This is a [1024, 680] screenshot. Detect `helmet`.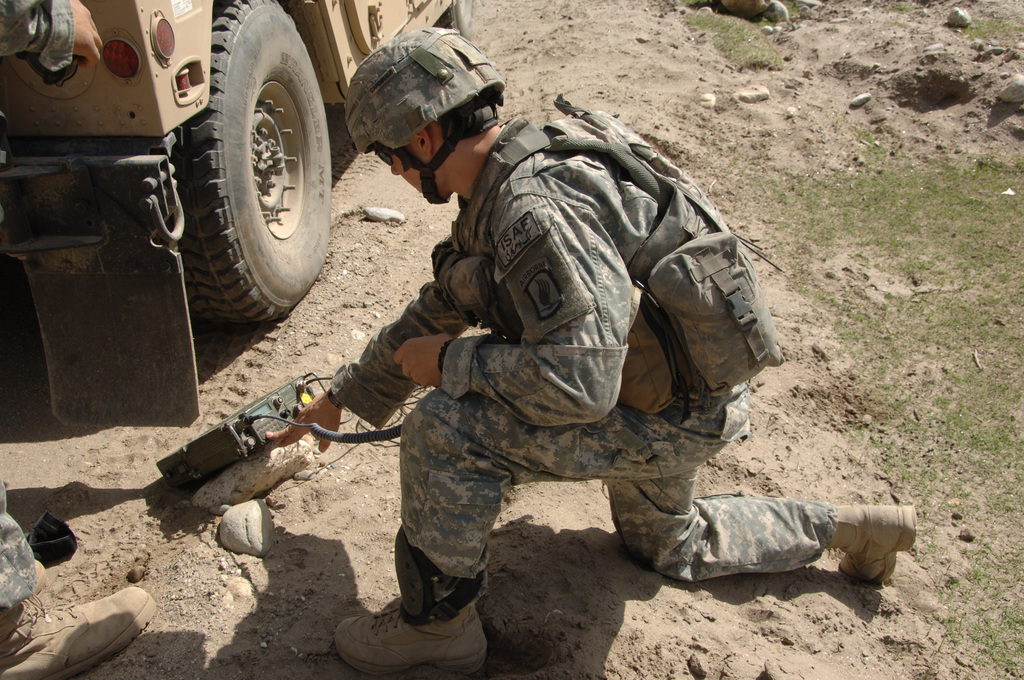
pyautogui.locateOnScreen(340, 36, 507, 193).
